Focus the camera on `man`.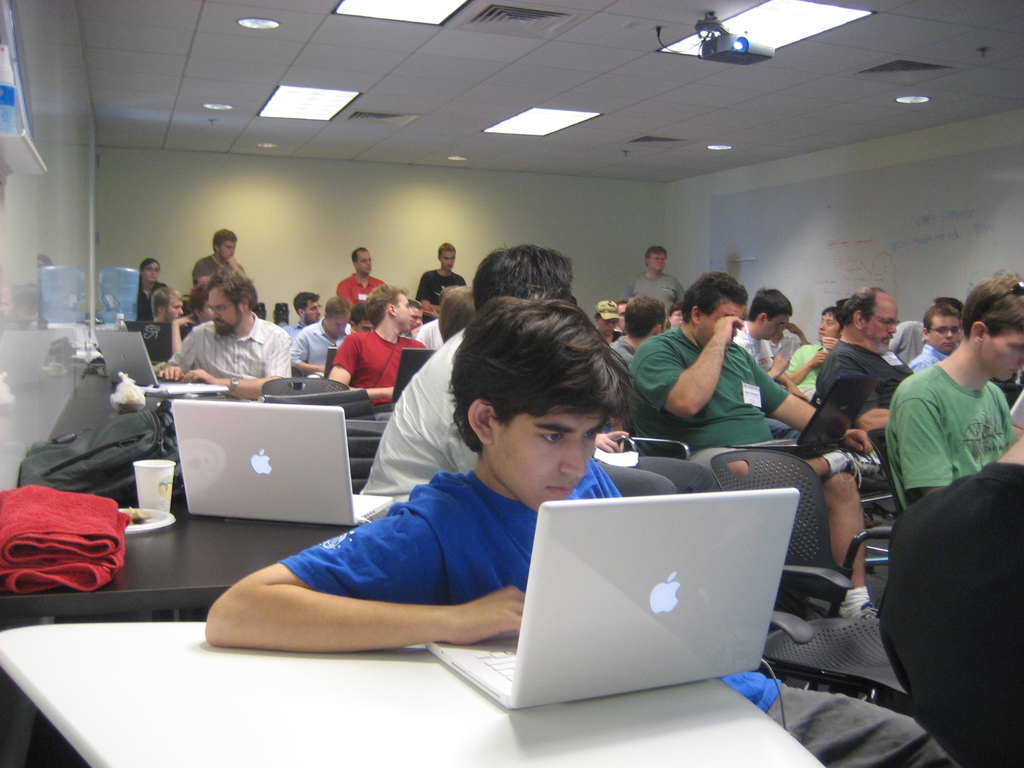
Focus region: 817 287 915 452.
